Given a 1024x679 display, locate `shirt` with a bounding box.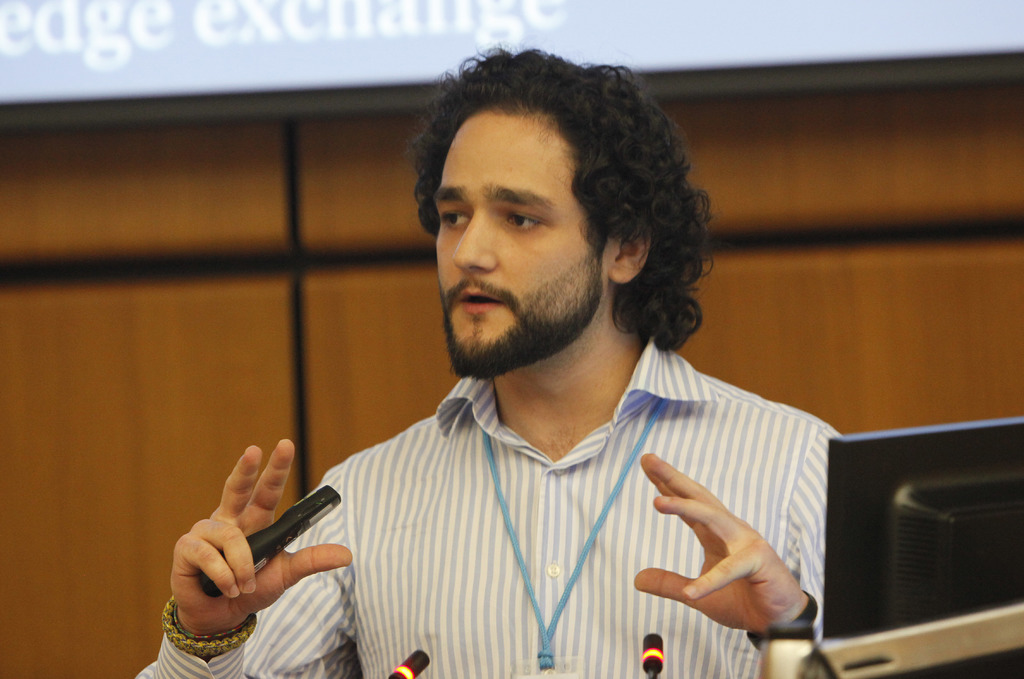
Located: region(138, 339, 836, 677).
